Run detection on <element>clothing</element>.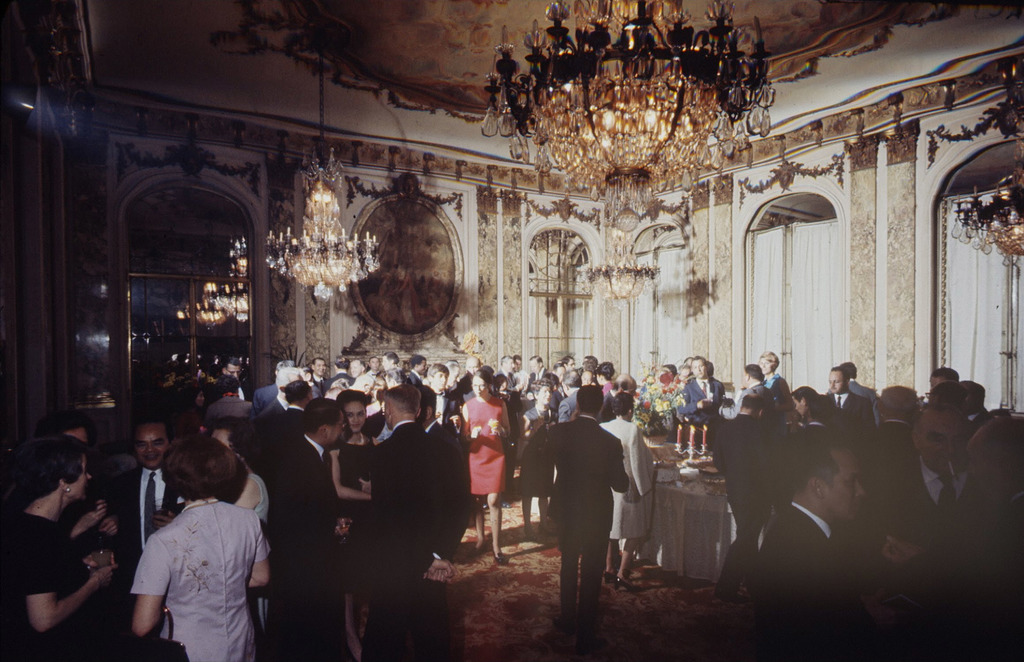
Result: [212, 392, 254, 422].
